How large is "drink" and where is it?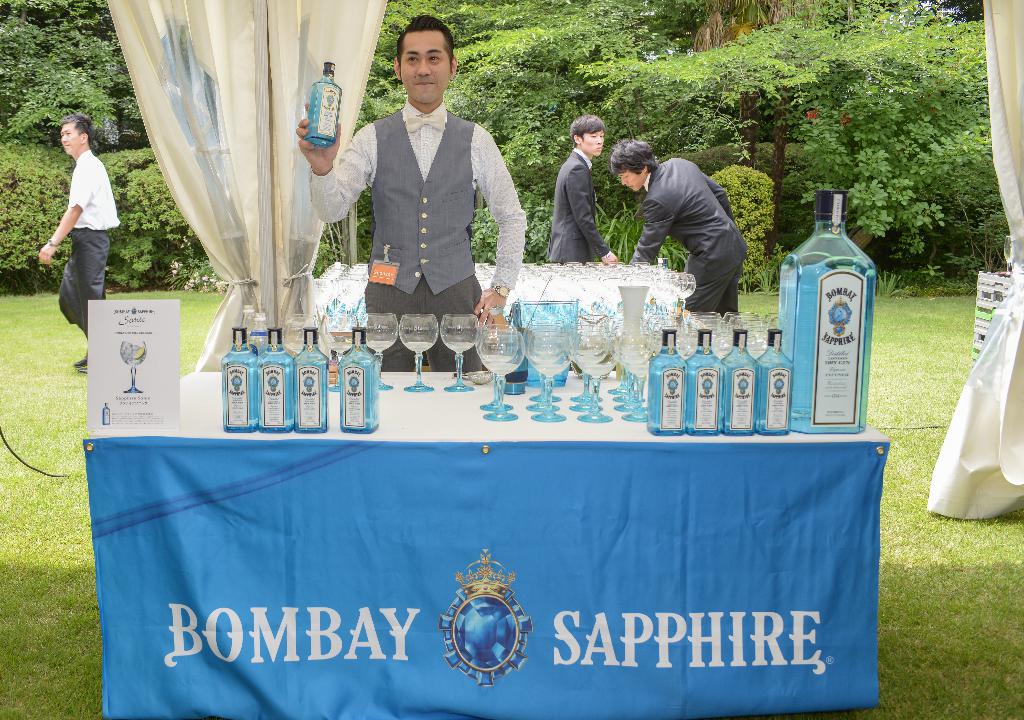
Bounding box: {"x1": 758, "y1": 333, "x2": 797, "y2": 439}.
